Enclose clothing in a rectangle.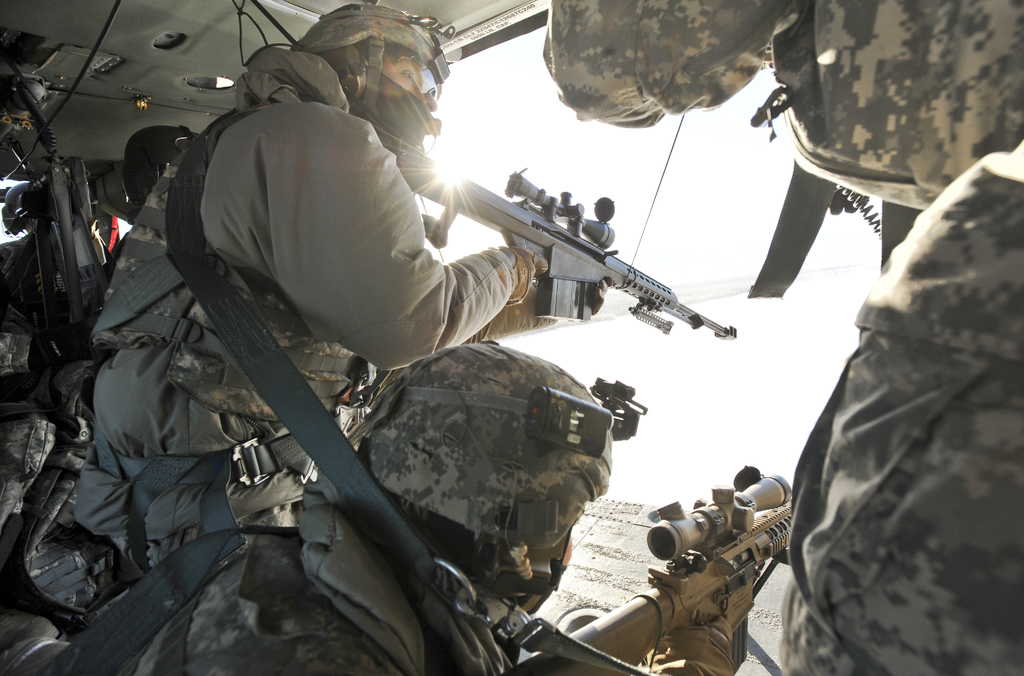
{"x1": 545, "y1": 0, "x2": 1023, "y2": 675}.
